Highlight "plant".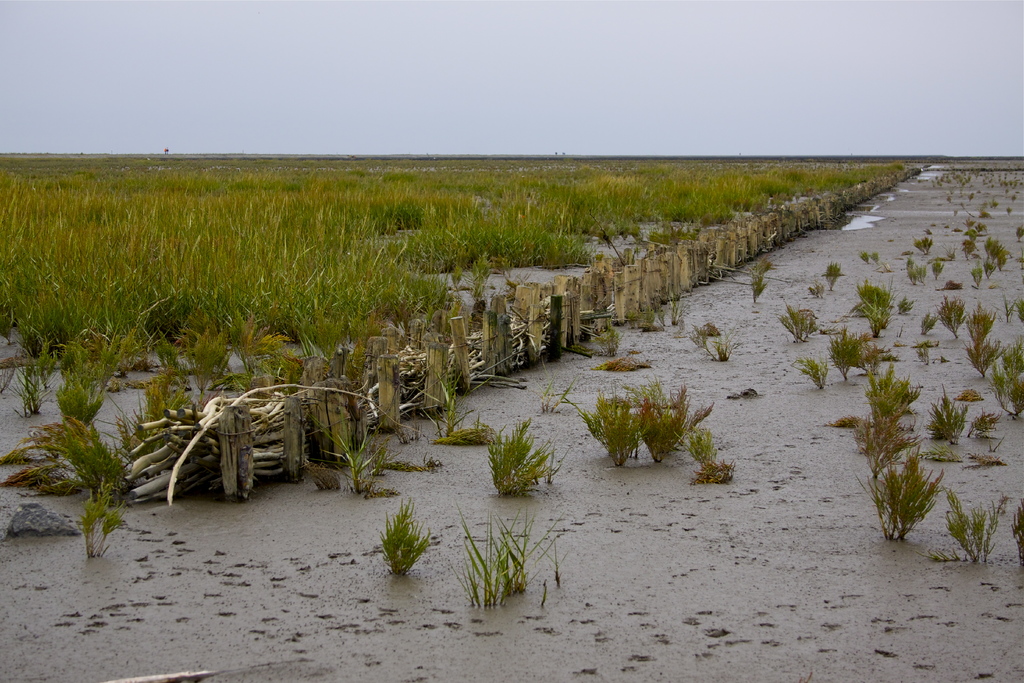
Highlighted region: [x1=857, y1=293, x2=896, y2=340].
